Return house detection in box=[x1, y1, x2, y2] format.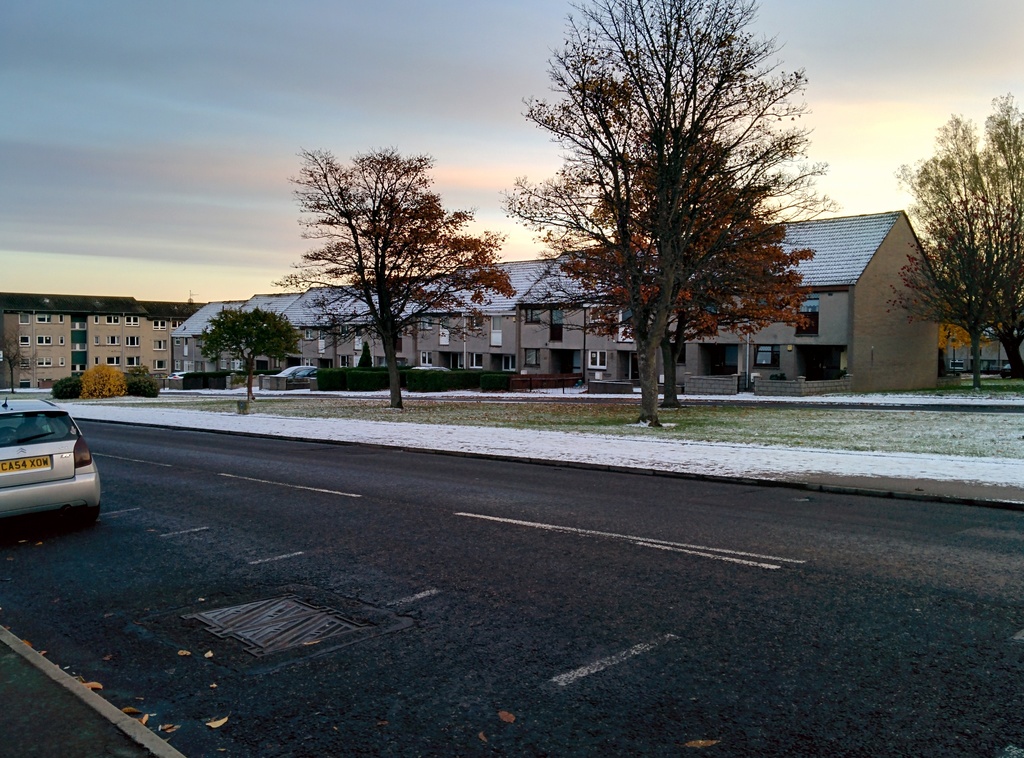
box=[53, 291, 152, 392].
